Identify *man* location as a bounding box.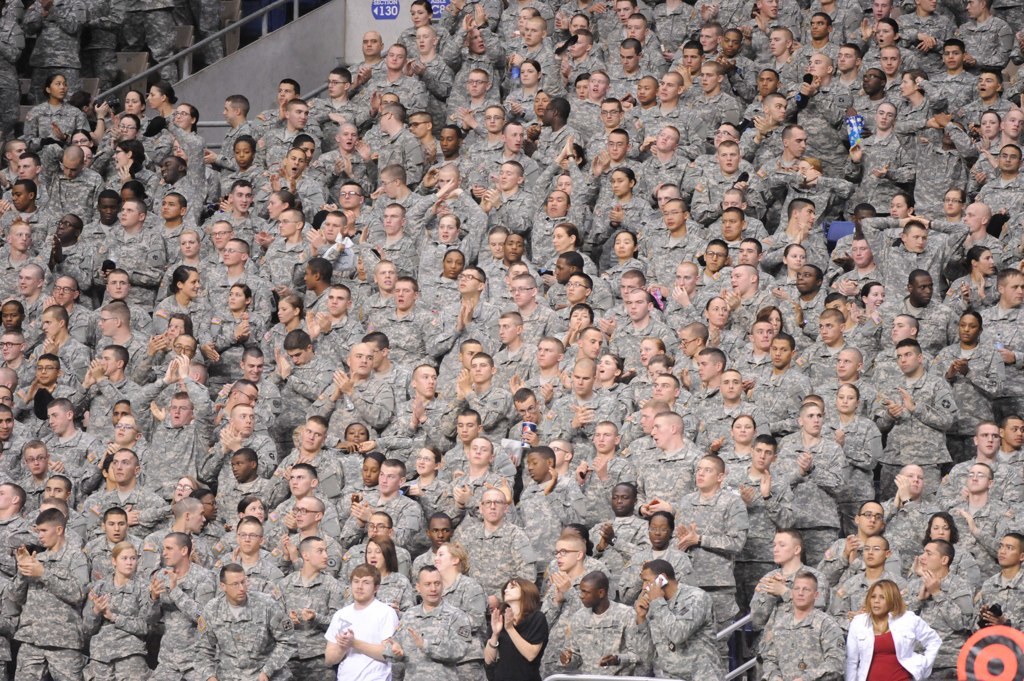
213 345 281 407.
